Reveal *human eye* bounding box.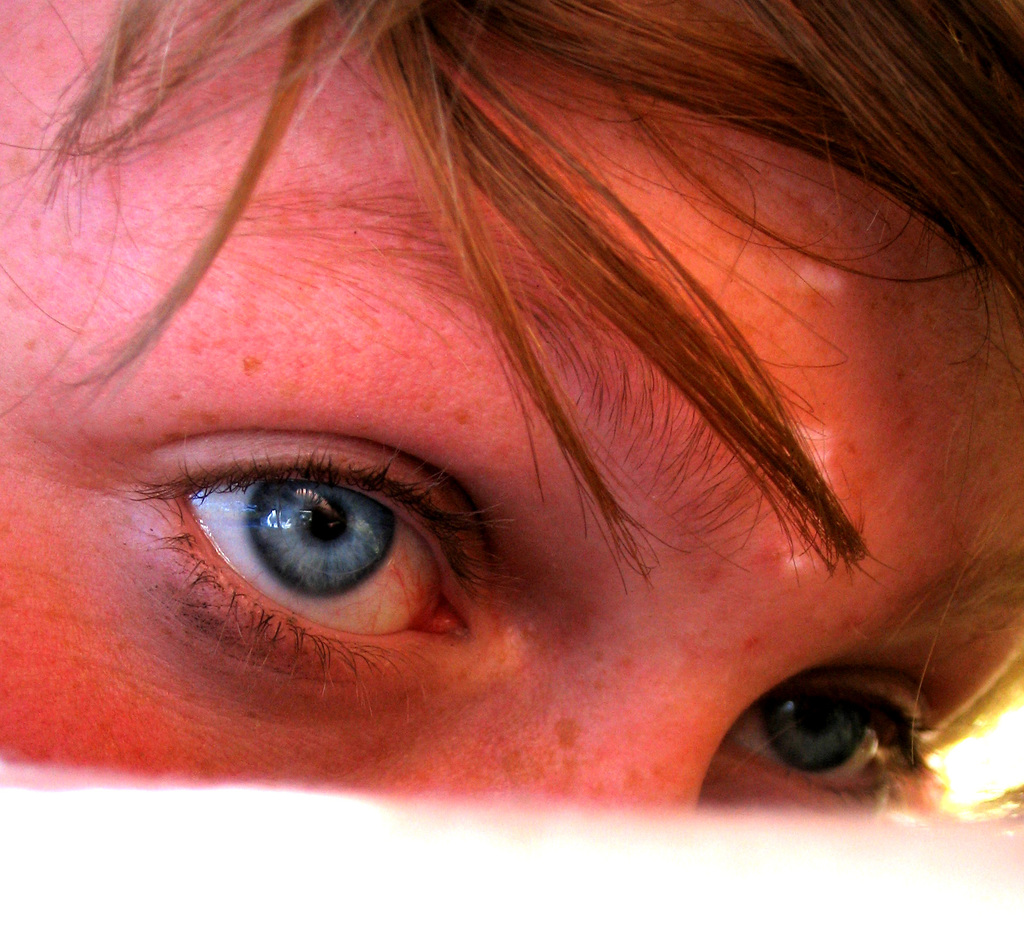
Revealed: x1=87, y1=356, x2=522, y2=722.
